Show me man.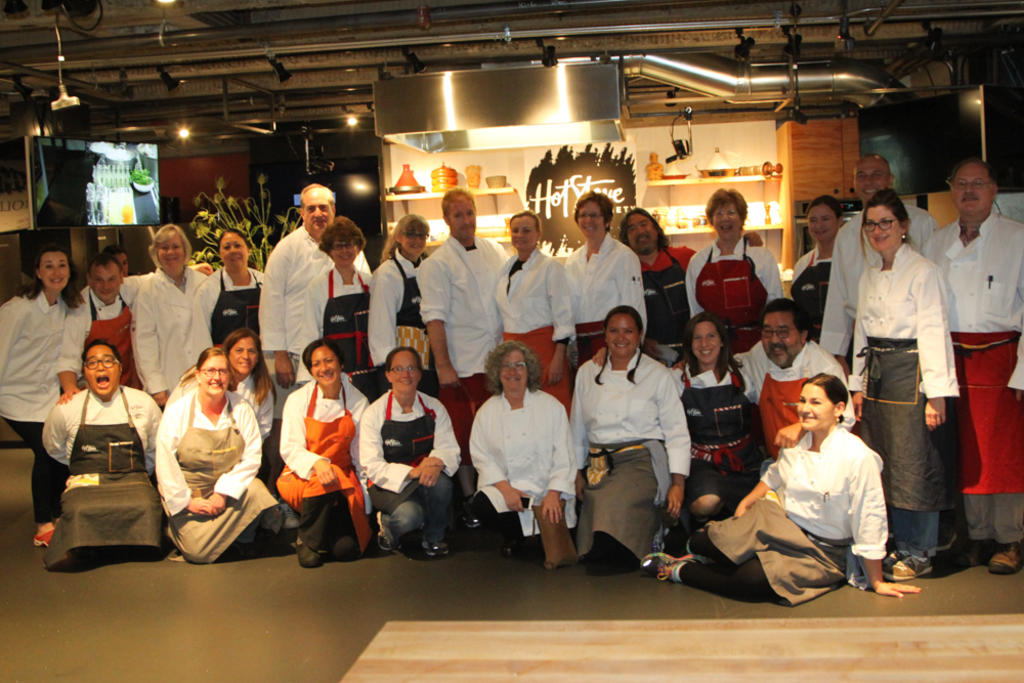
man is here: rect(415, 183, 513, 530).
